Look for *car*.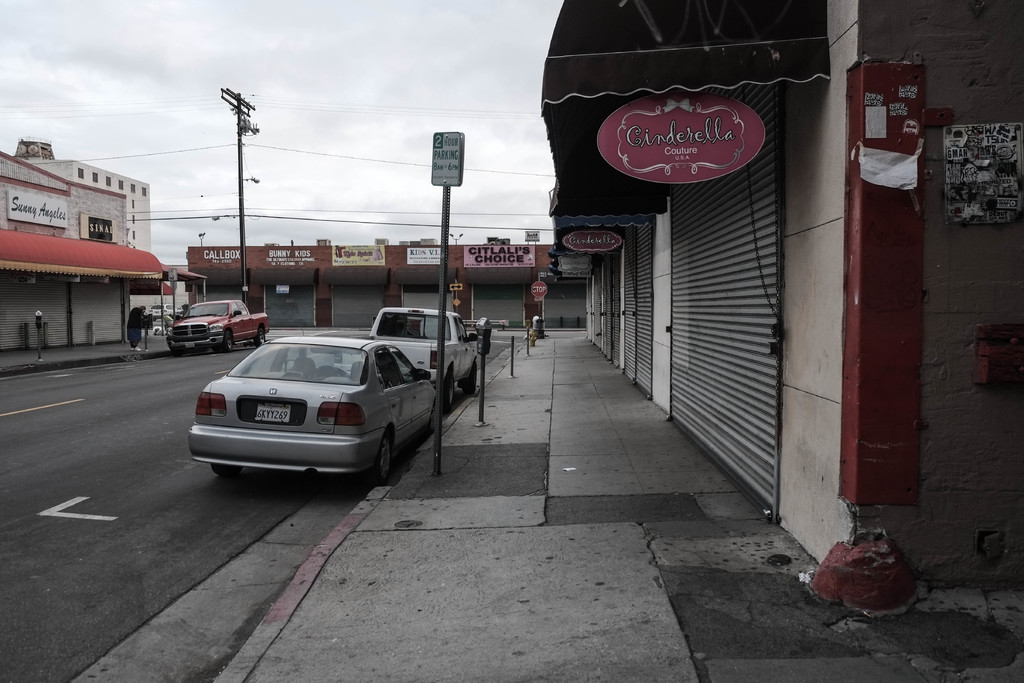
Found: rect(371, 306, 479, 415).
